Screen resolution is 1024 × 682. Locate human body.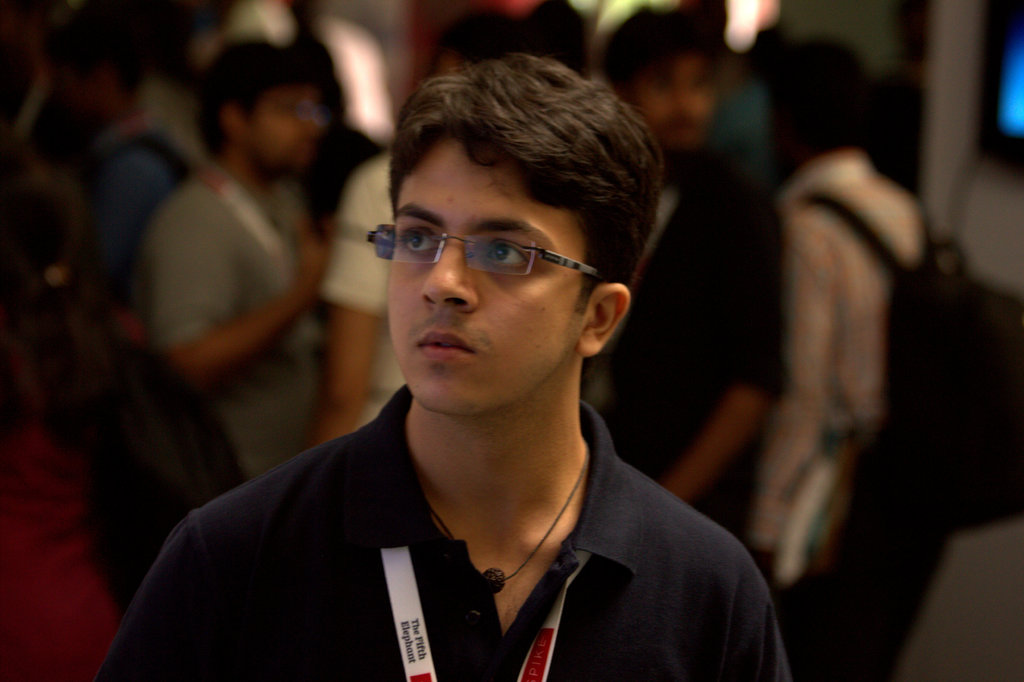
BBox(593, 125, 783, 570).
